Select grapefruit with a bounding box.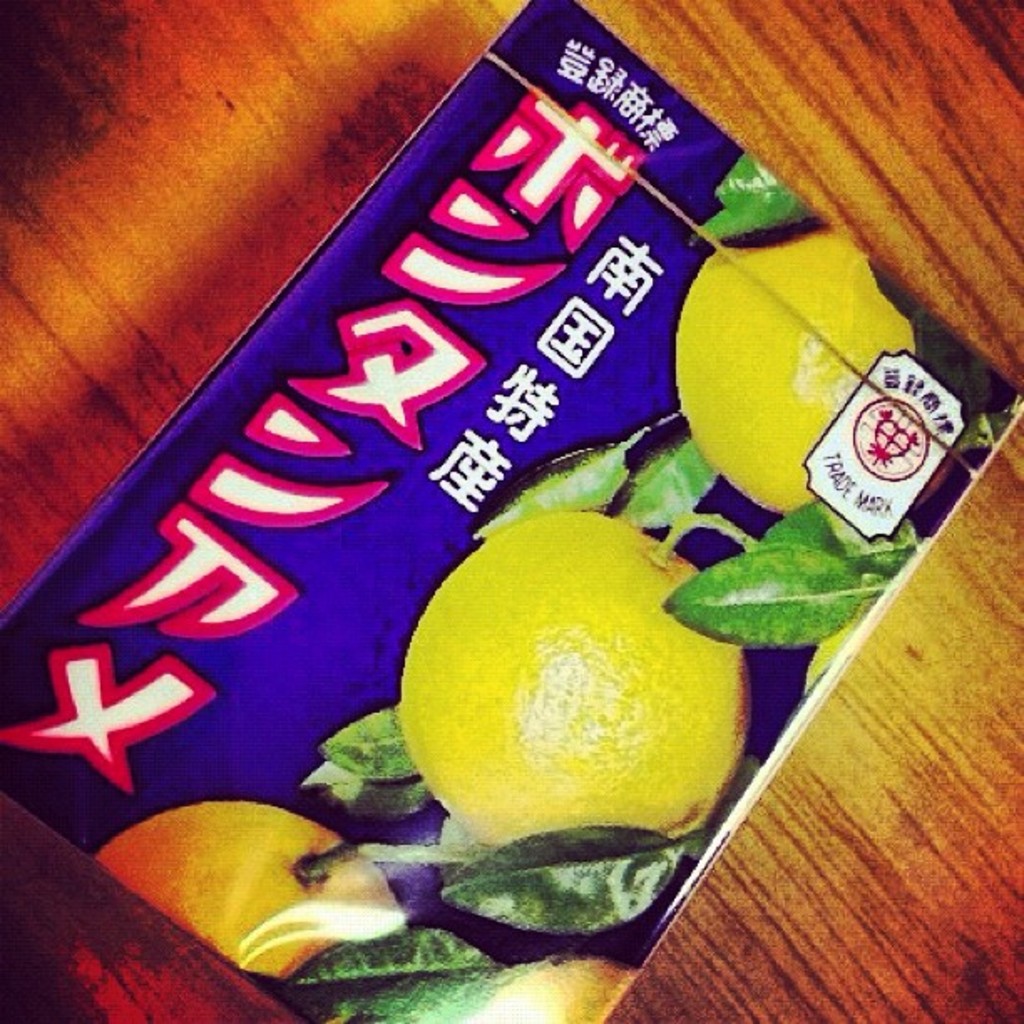
box(465, 959, 641, 1022).
